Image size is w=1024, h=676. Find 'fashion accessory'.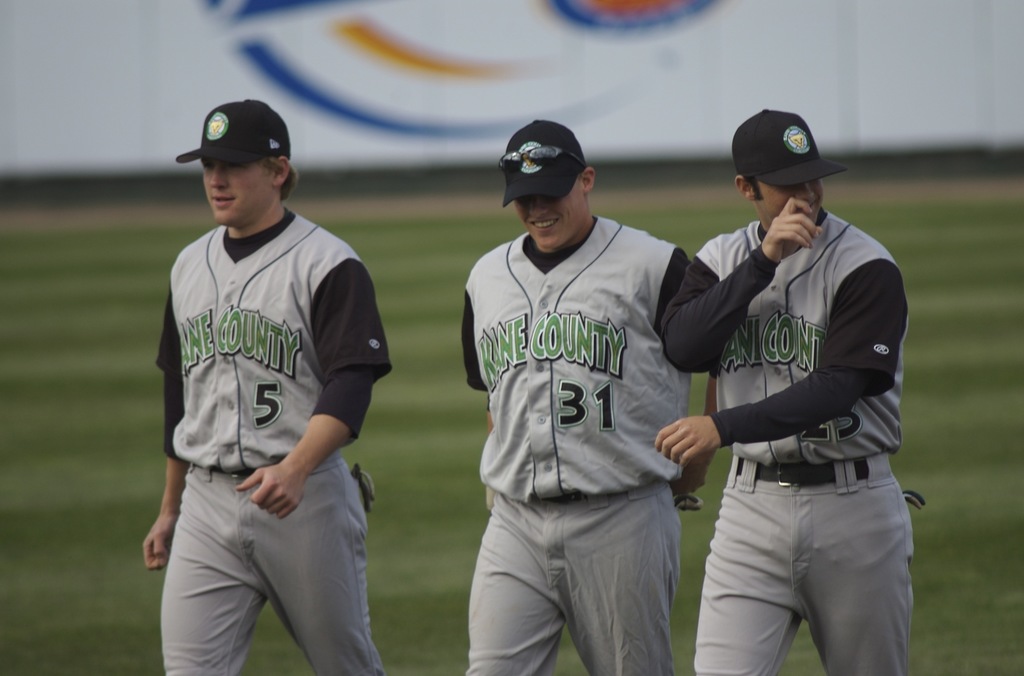
(176, 98, 290, 169).
